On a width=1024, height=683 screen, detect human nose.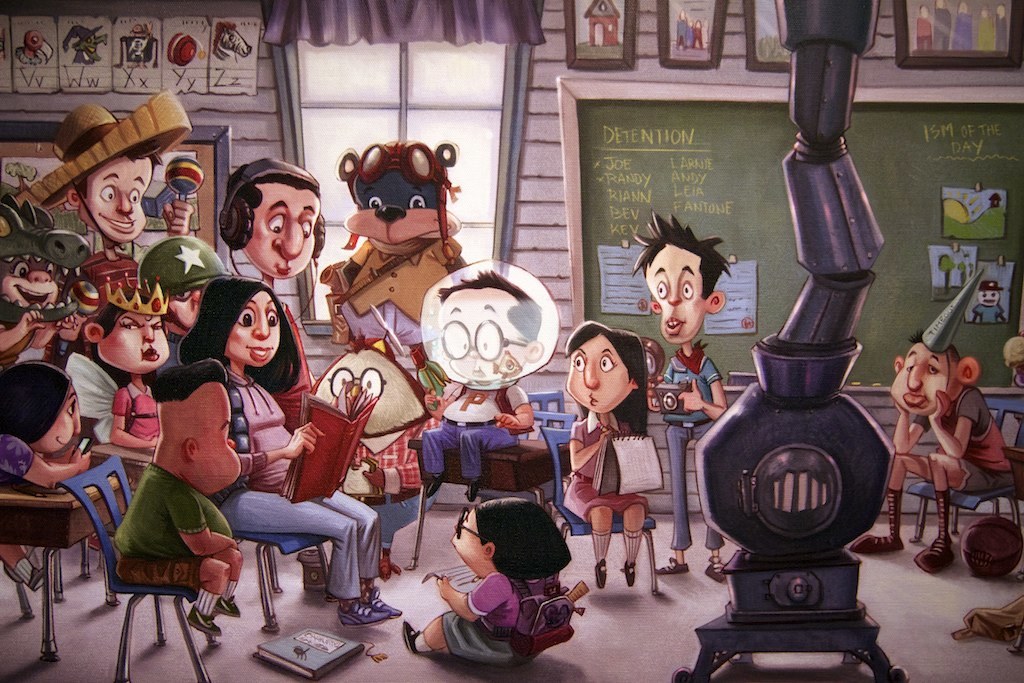
(left=26, top=269, right=54, bottom=285).
